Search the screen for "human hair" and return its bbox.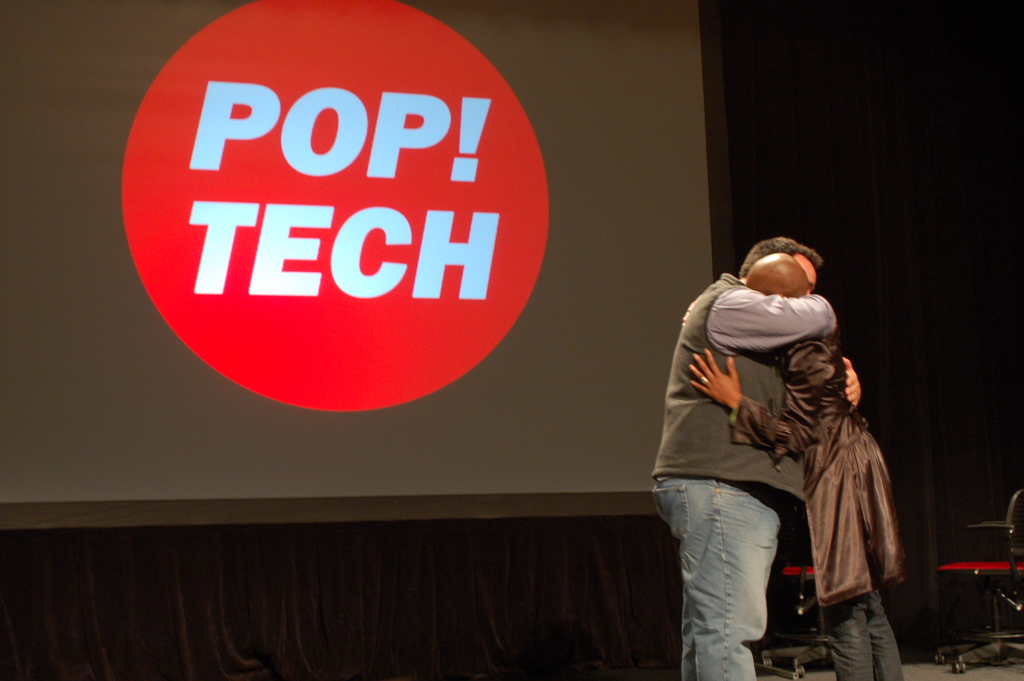
Found: [738,234,824,275].
